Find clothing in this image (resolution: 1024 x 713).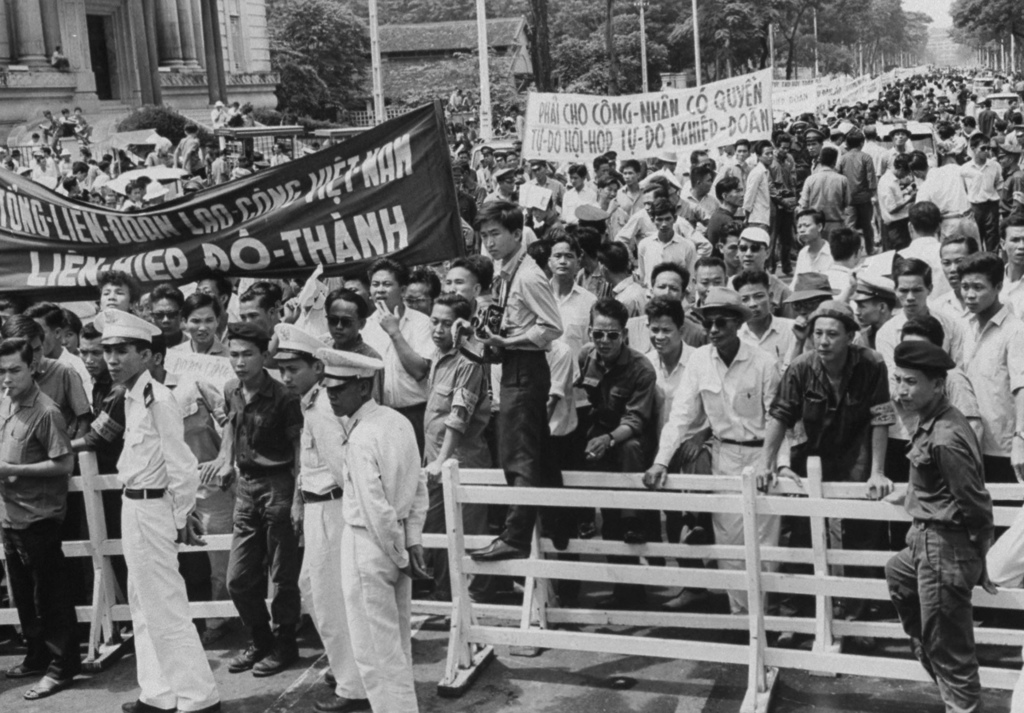
pyautogui.locateOnScreen(834, 143, 872, 257).
